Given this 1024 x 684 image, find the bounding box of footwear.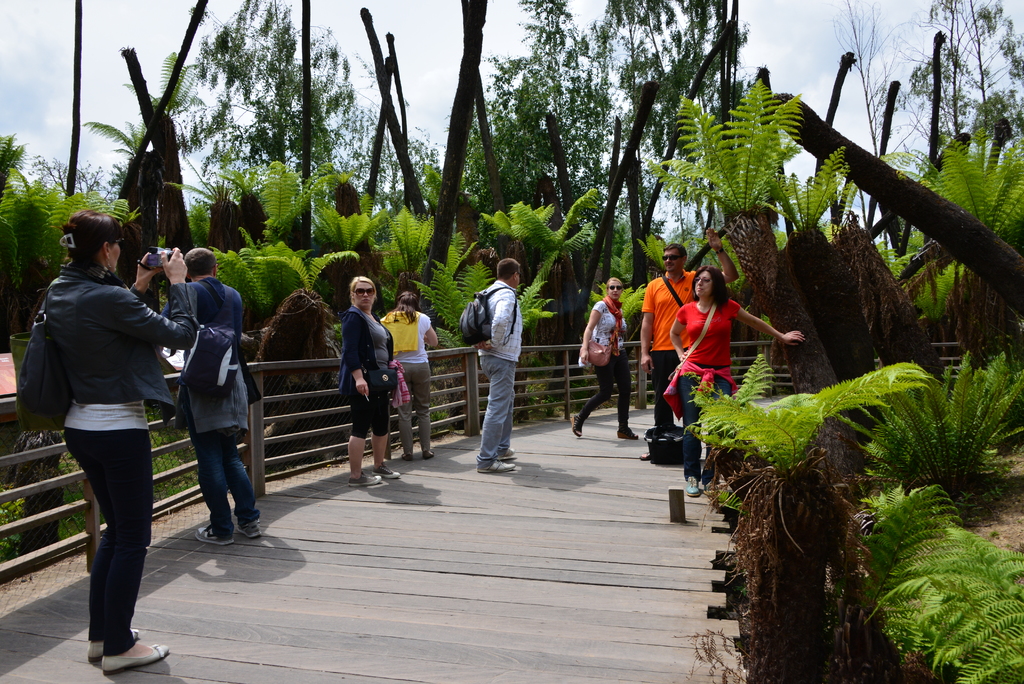
detection(96, 648, 166, 672).
